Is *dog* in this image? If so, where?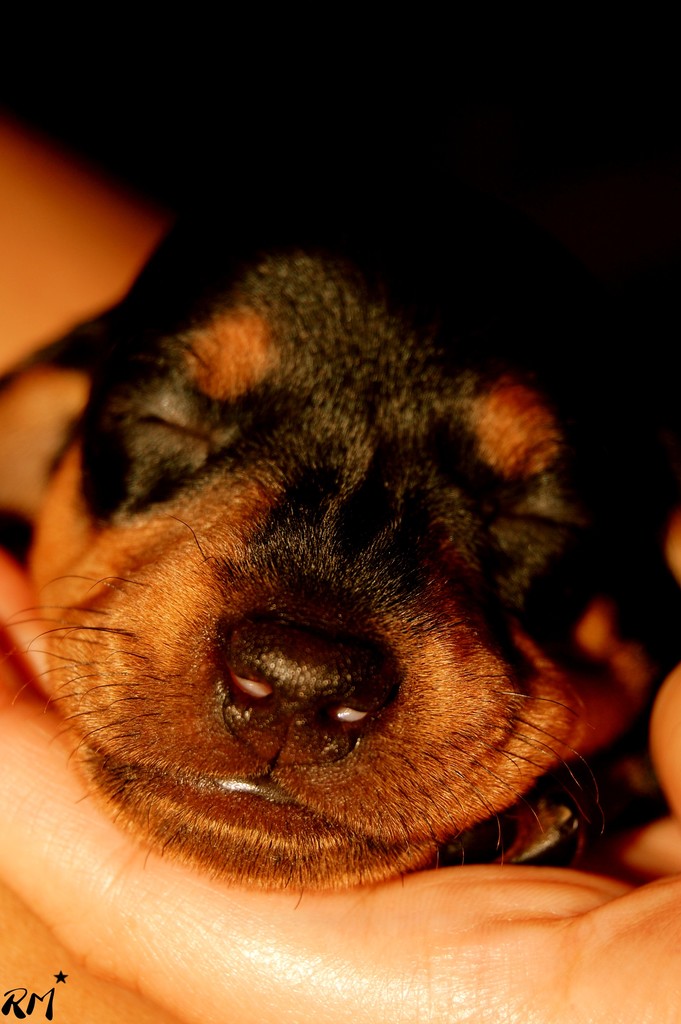
Yes, at locate(0, 243, 680, 909).
